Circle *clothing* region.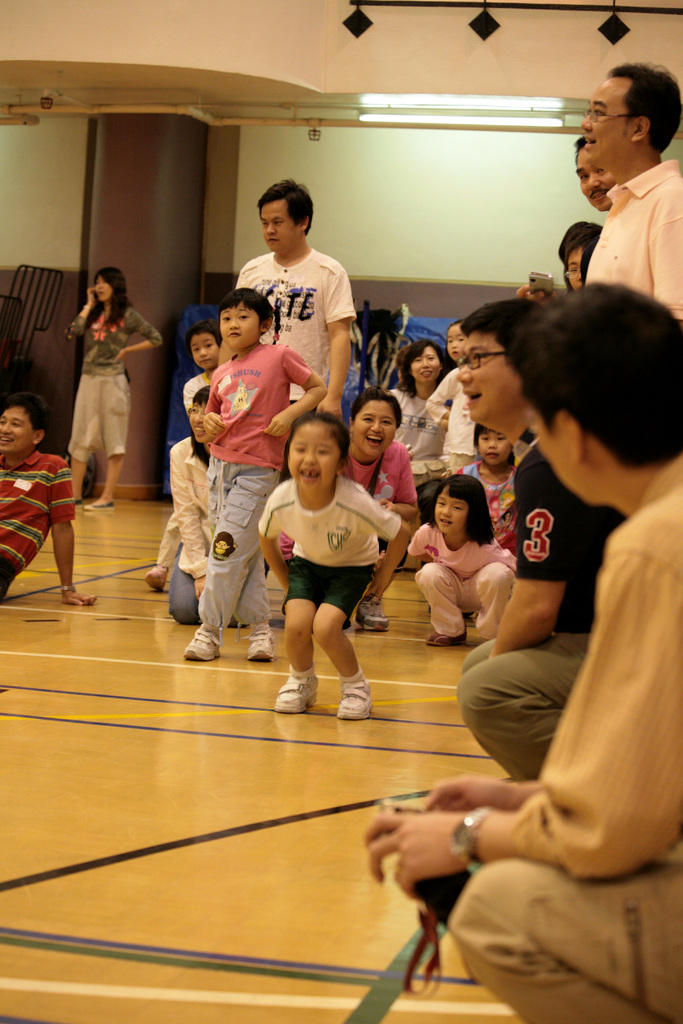
Region: 181, 347, 313, 630.
